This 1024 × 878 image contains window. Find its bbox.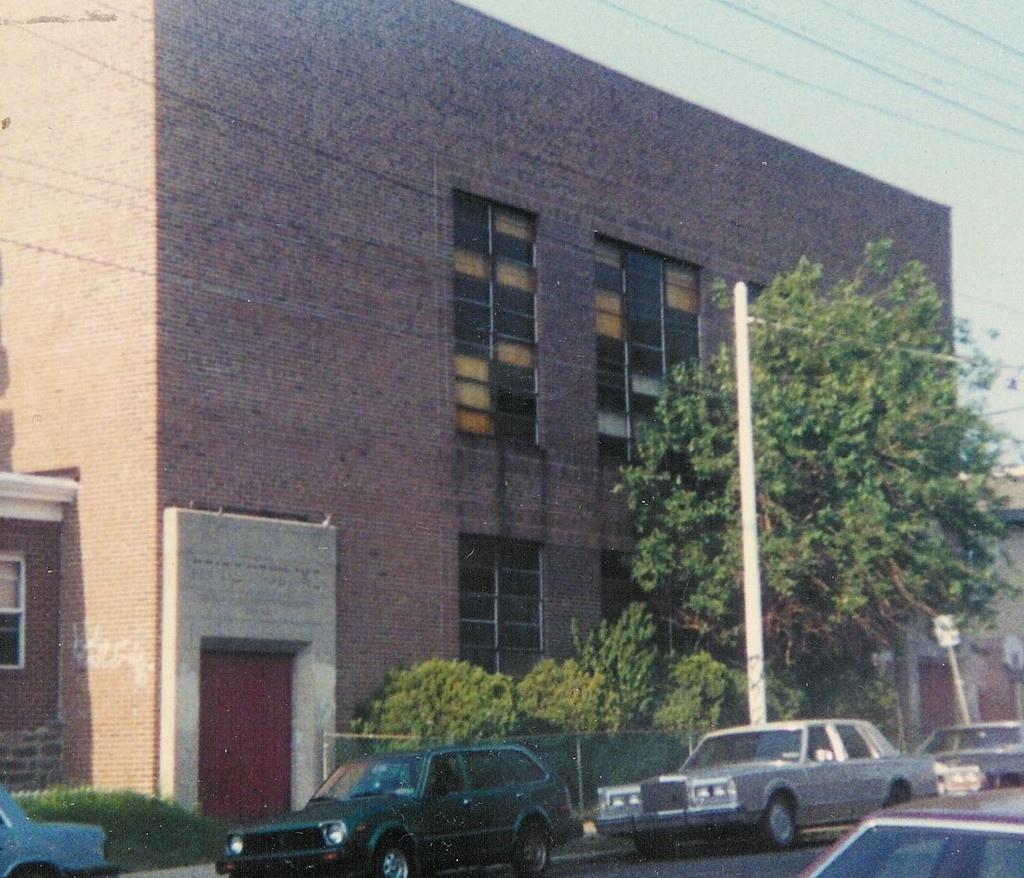
587, 225, 703, 486.
